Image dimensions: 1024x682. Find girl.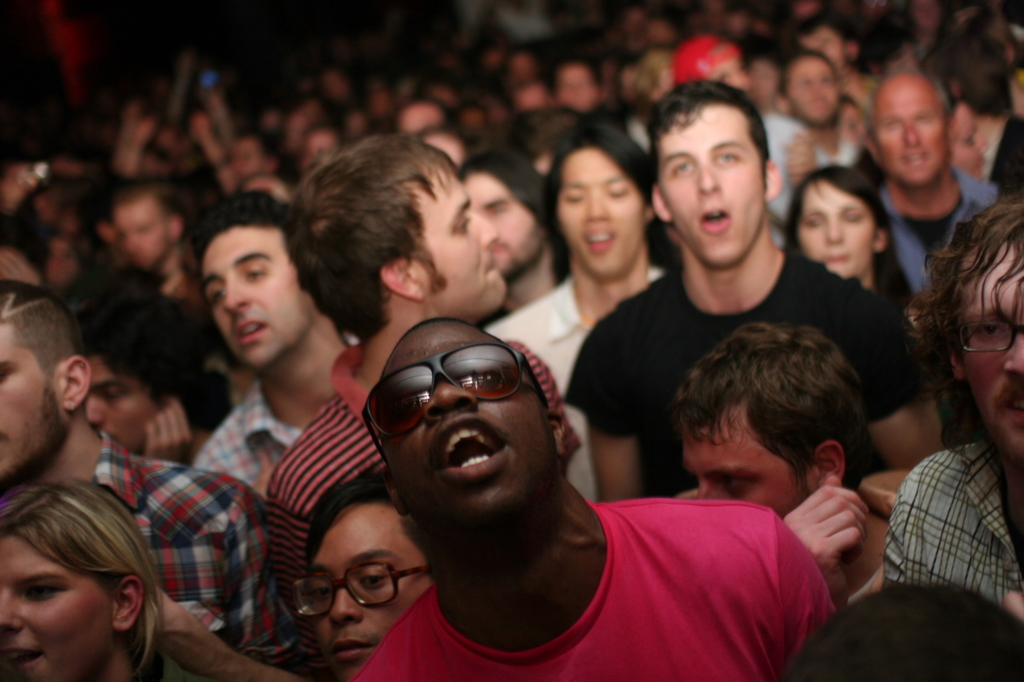
0,483,167,681.
